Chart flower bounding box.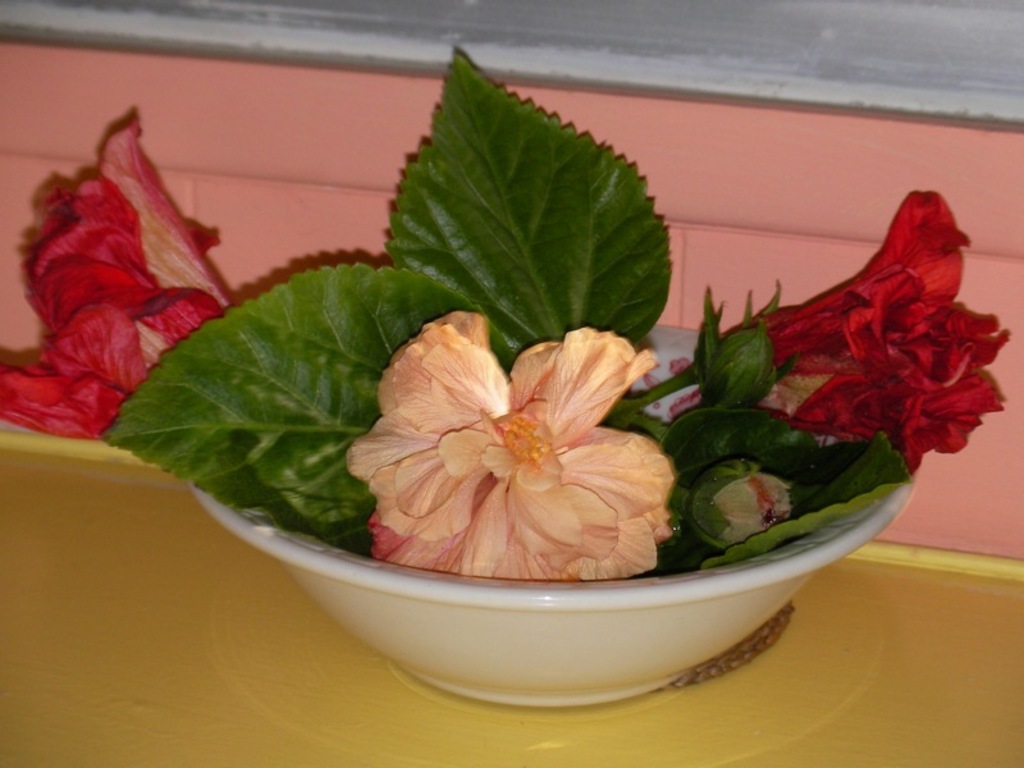
Charted: x1=776, y1=273, x2=1021, y2=470.
